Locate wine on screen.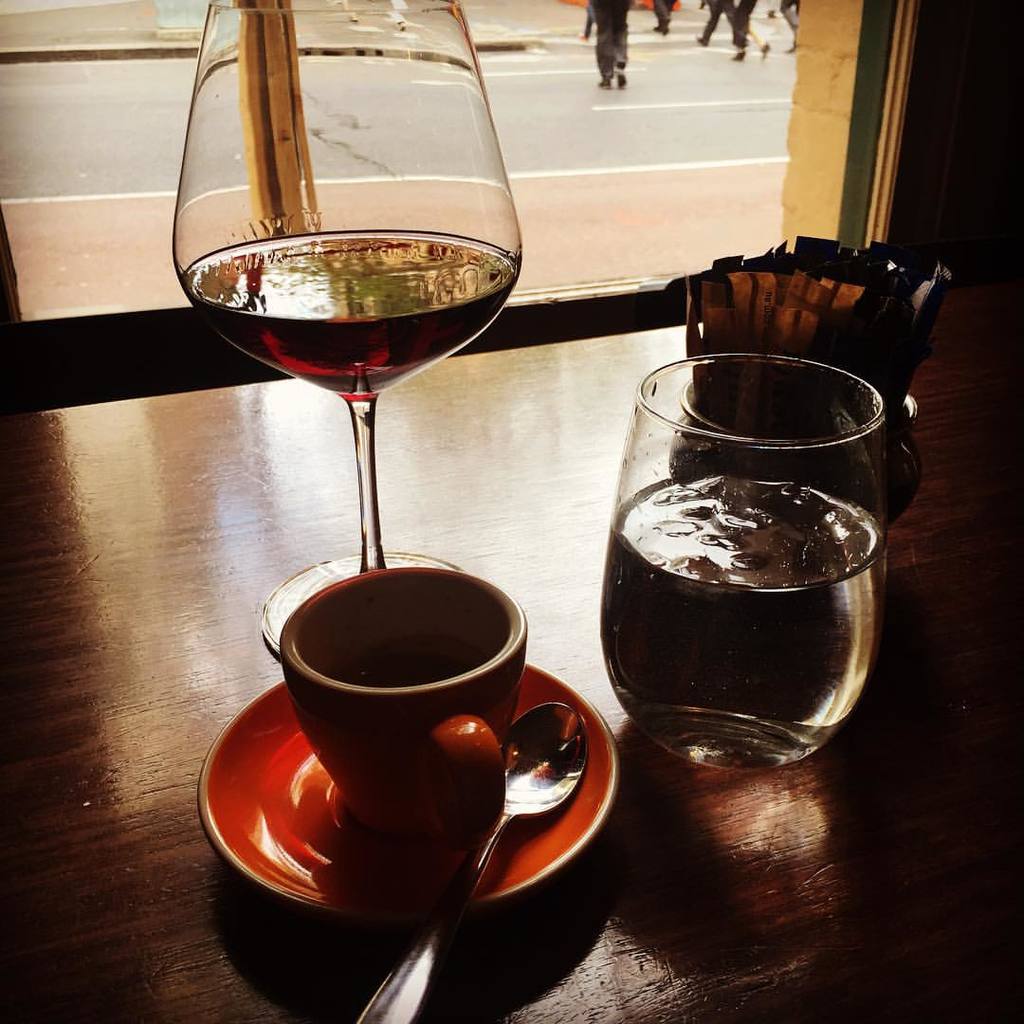
On screen at [183, 236, 518, 408].
